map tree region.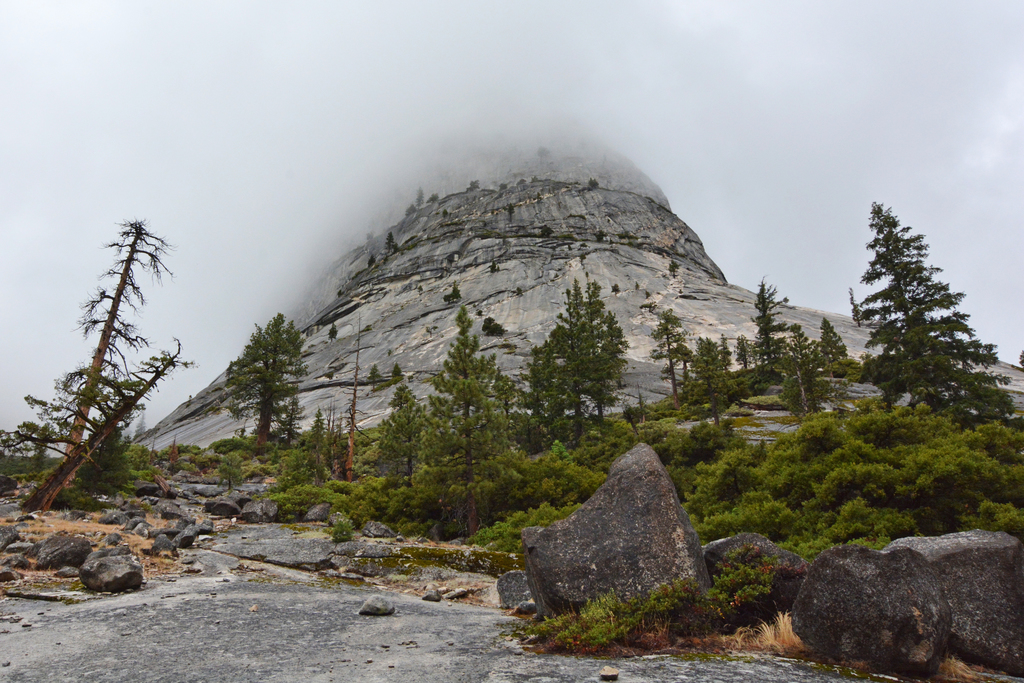
Mapped to 324, 318, 345, 342.
